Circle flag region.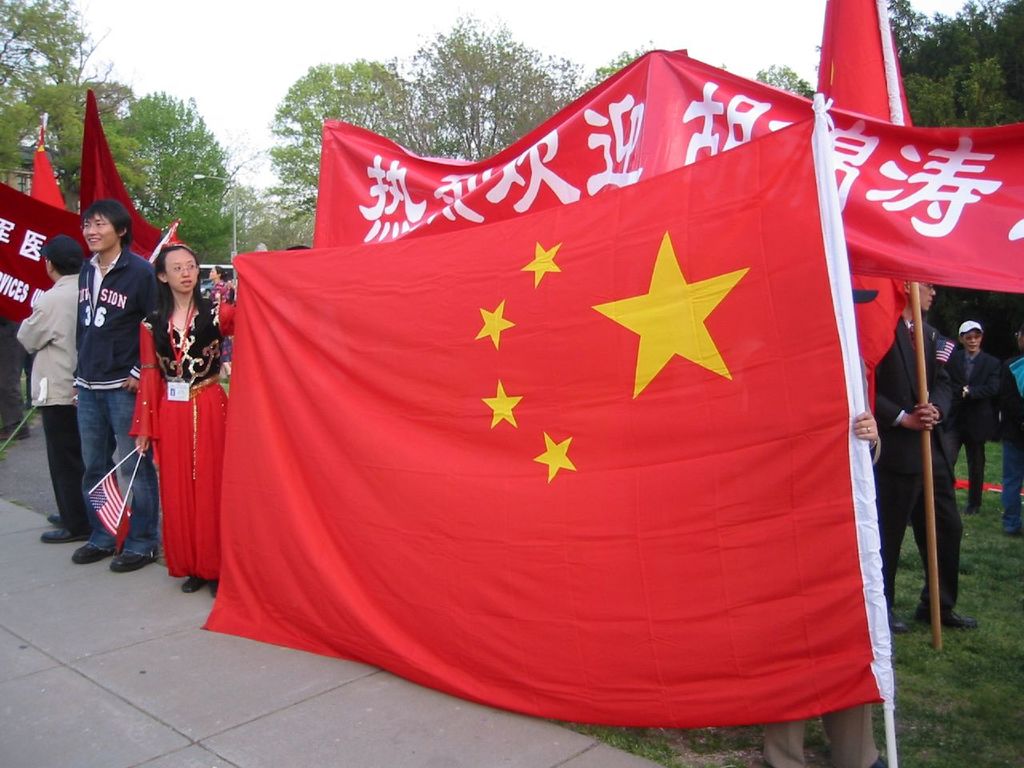
Region: (312,46,678,254).
